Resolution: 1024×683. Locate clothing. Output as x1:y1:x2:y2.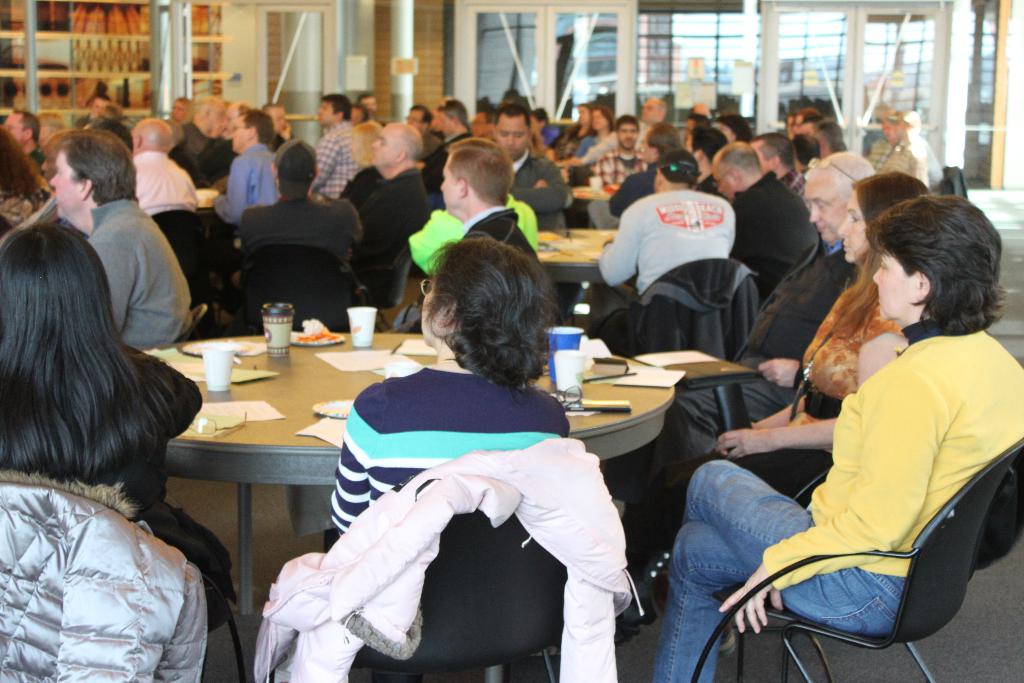
313:118:365:199.
